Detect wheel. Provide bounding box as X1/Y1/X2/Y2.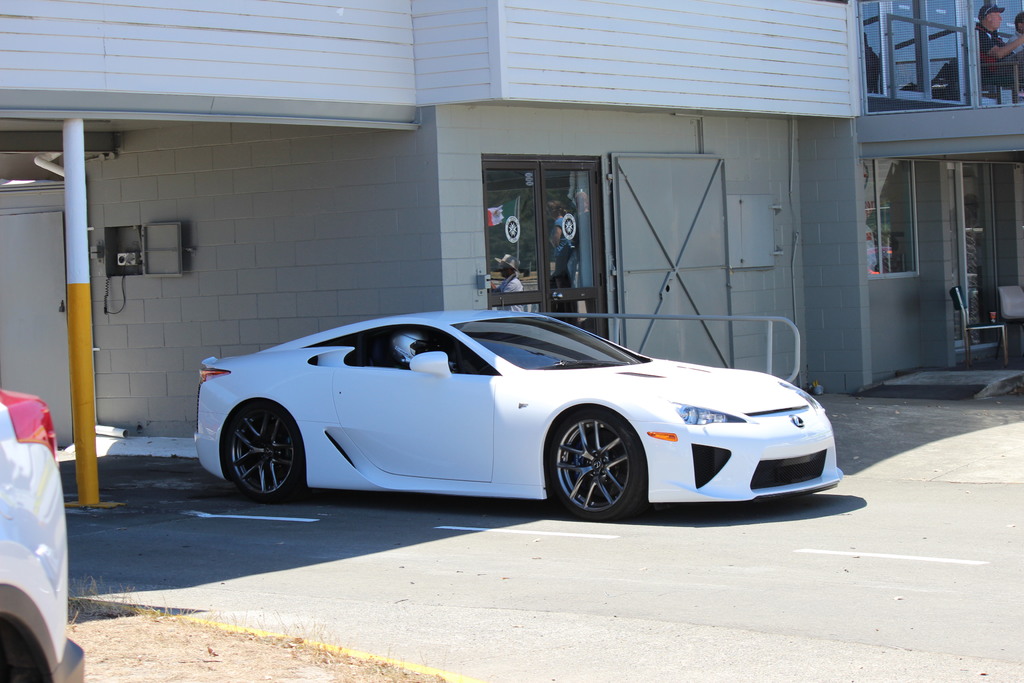
554/420/642/512.
